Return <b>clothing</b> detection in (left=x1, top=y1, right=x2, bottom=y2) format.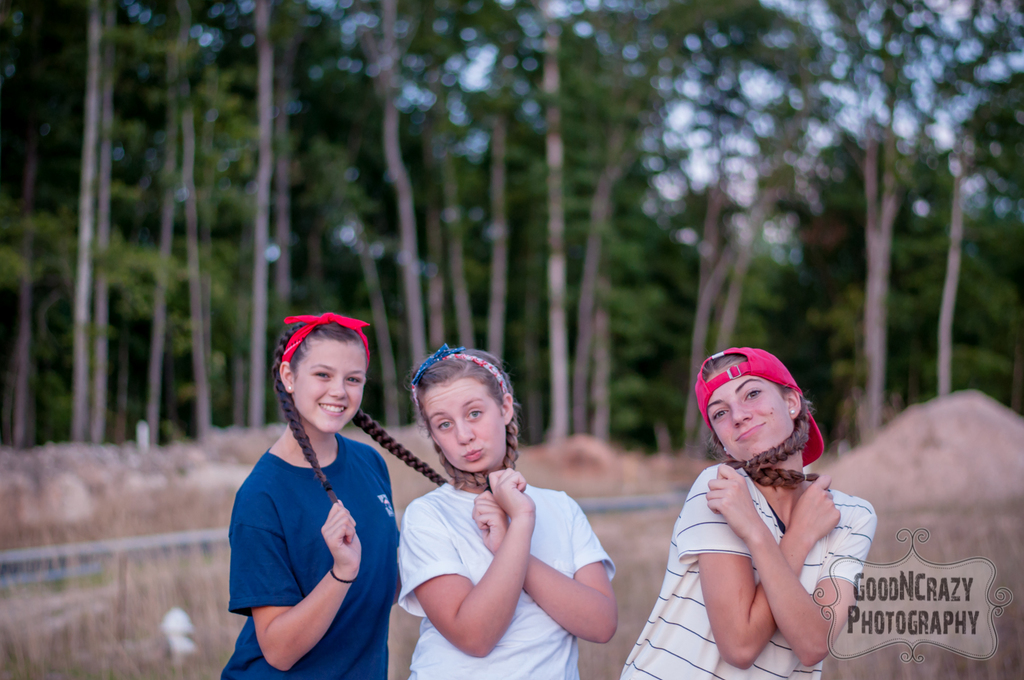
(left=618, top=464, right=879, bottom=679).
